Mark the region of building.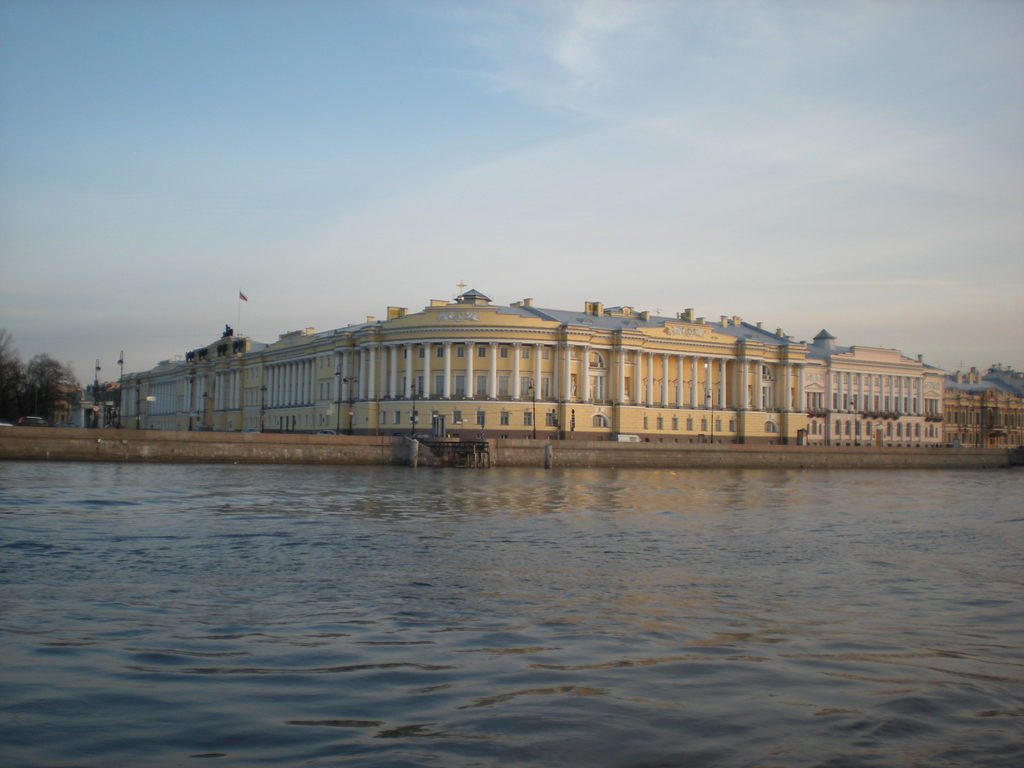
Region: locate(943, 365, 1023, 452).
